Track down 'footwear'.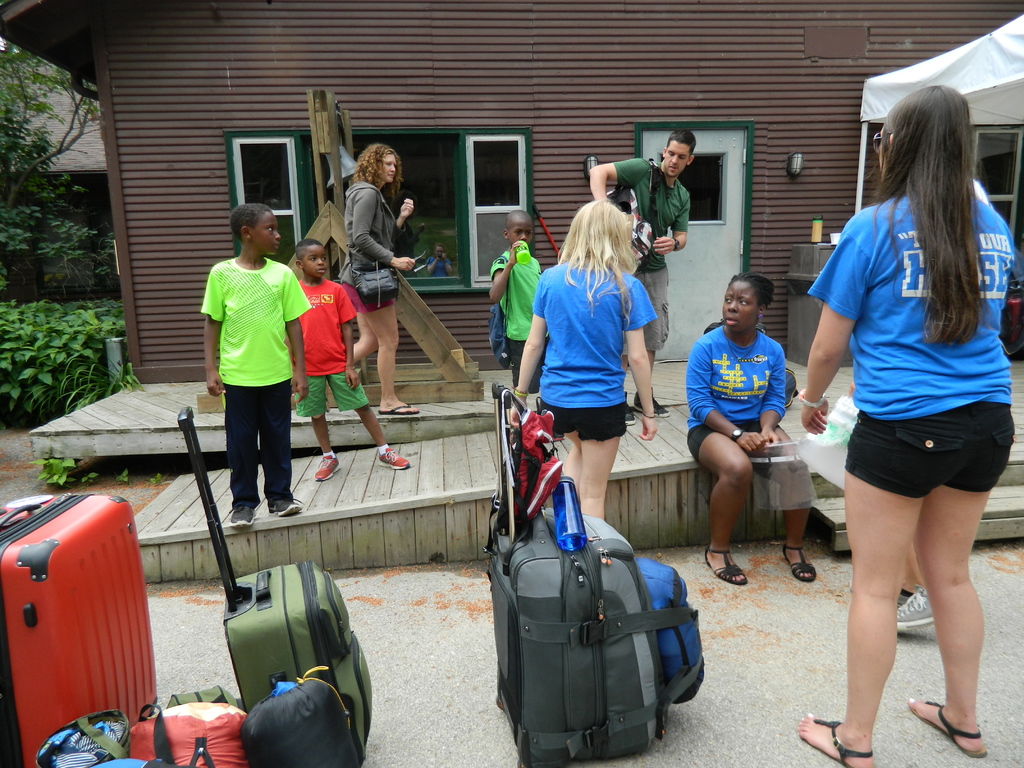
Tracked to (895, 586, 938, 632).
